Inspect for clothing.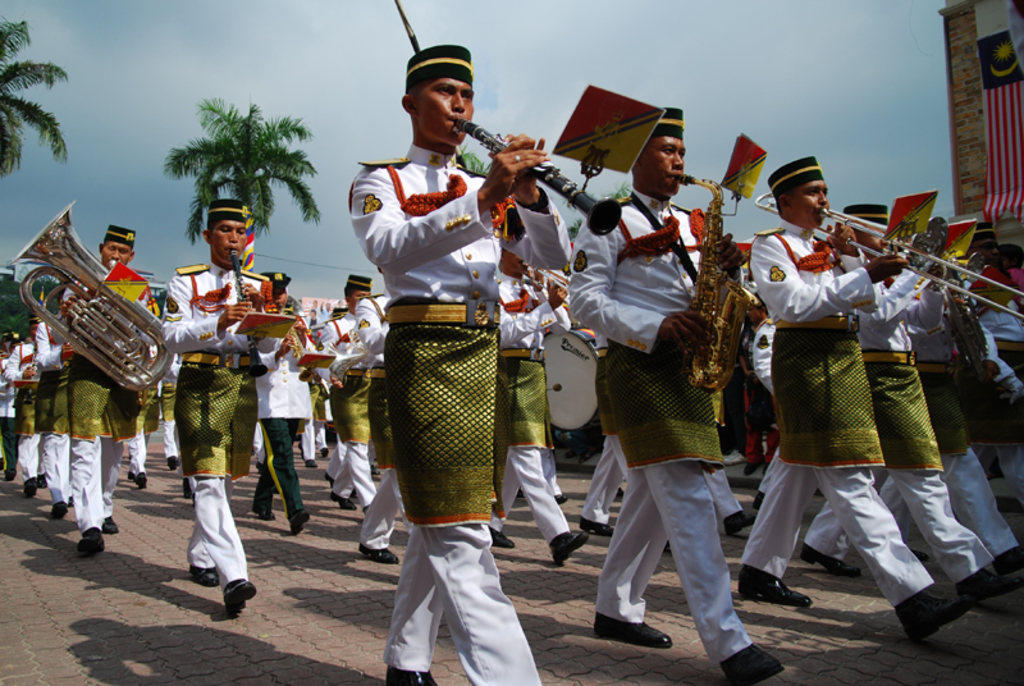
Inspection: bbox(983, 298, 1016, 390).
